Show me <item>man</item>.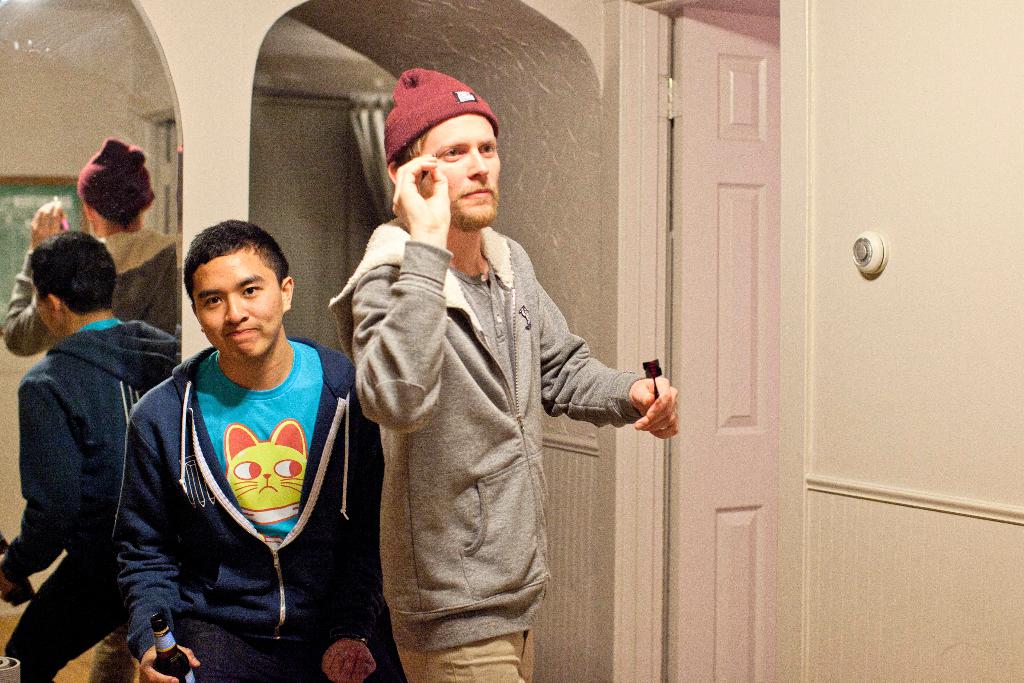
<item>man</item> is here: pyautogui.locateOnScreen(0, 227, 190, 682).
